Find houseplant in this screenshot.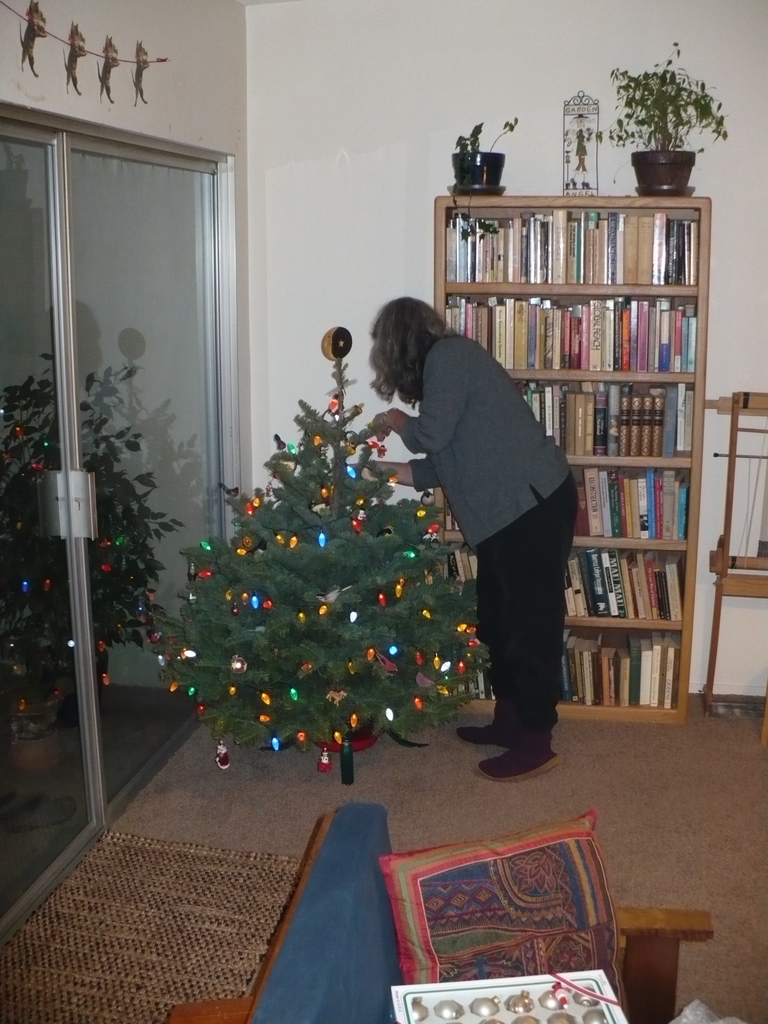
The bounding box for houseplant is Rect(444, 109, 516, 244).
